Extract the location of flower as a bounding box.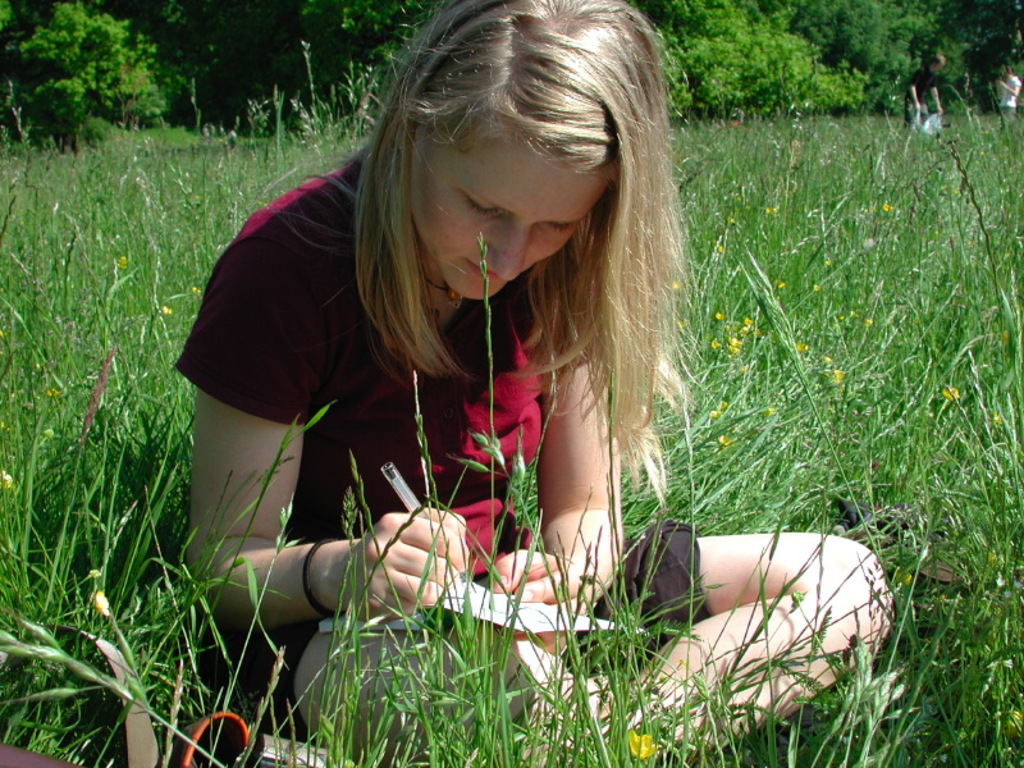
[717, 311, 724, 319].
